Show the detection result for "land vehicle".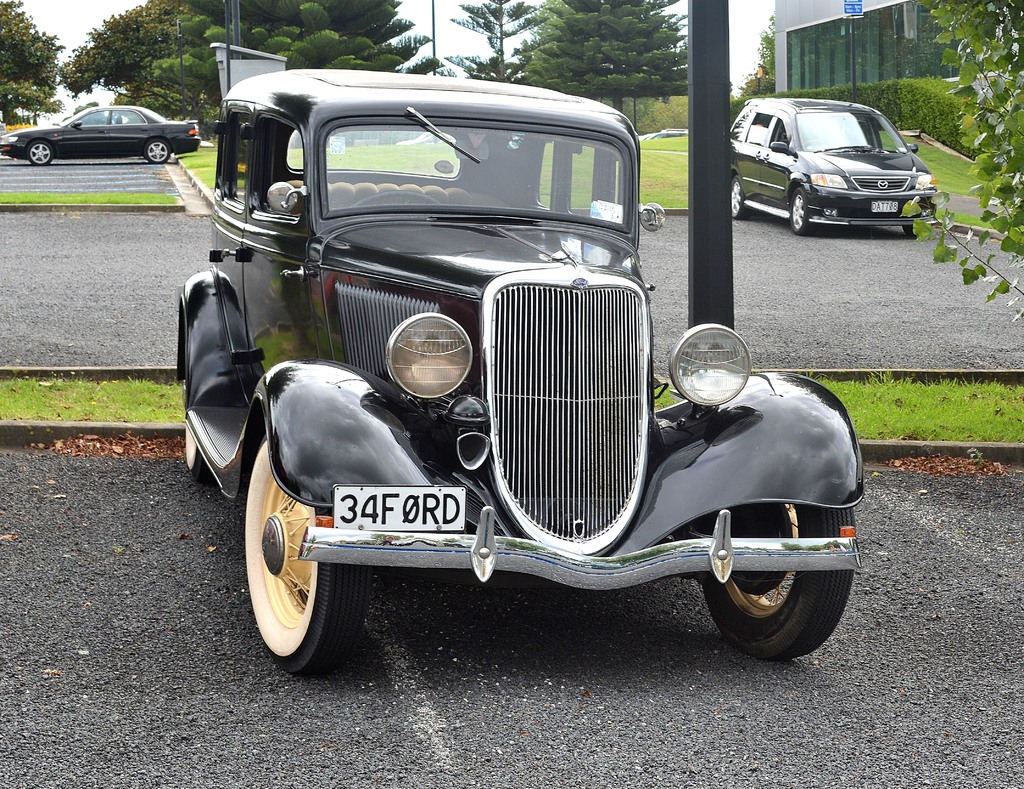
region(732, 95, 941, 242).
